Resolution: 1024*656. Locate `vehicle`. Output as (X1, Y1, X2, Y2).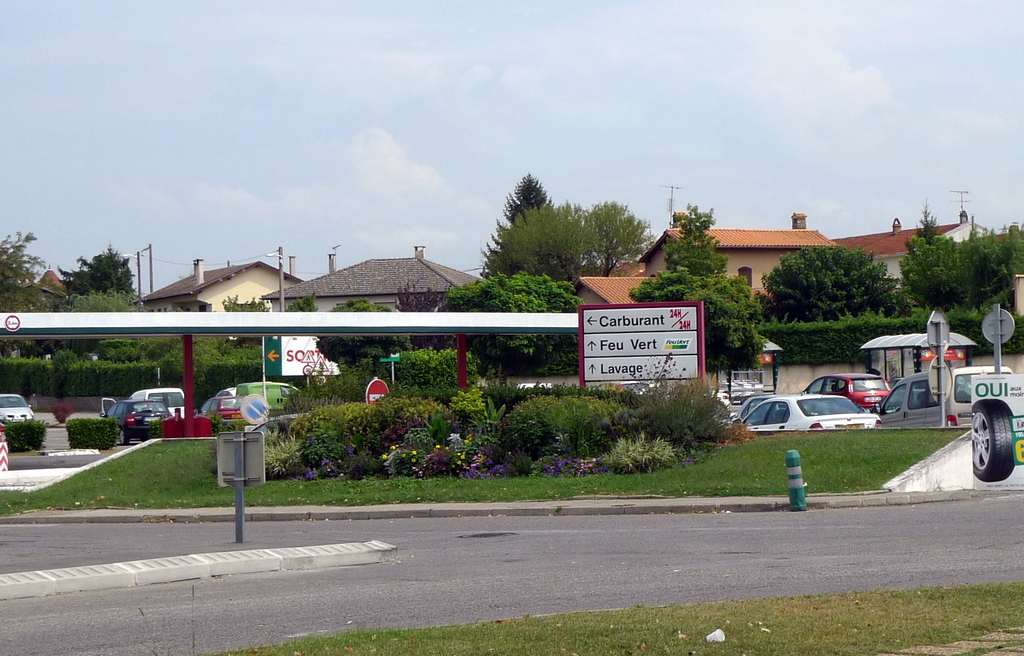
(872, 366, 1015, 431).
